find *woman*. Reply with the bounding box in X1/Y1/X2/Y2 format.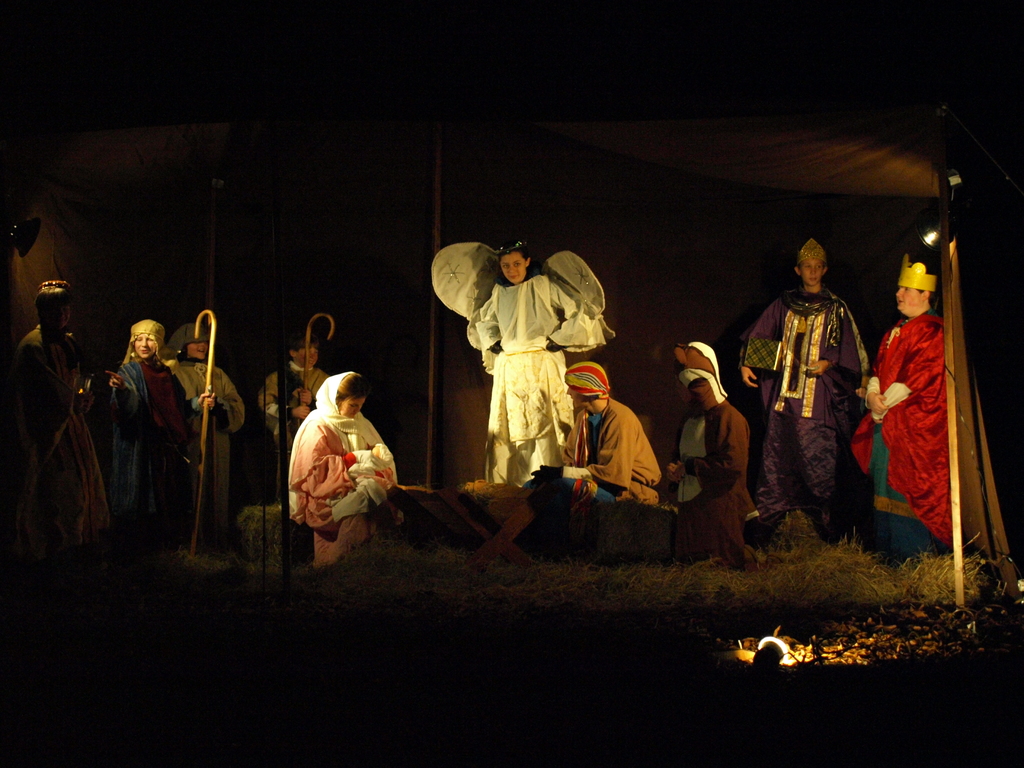
154/308/251/511.
